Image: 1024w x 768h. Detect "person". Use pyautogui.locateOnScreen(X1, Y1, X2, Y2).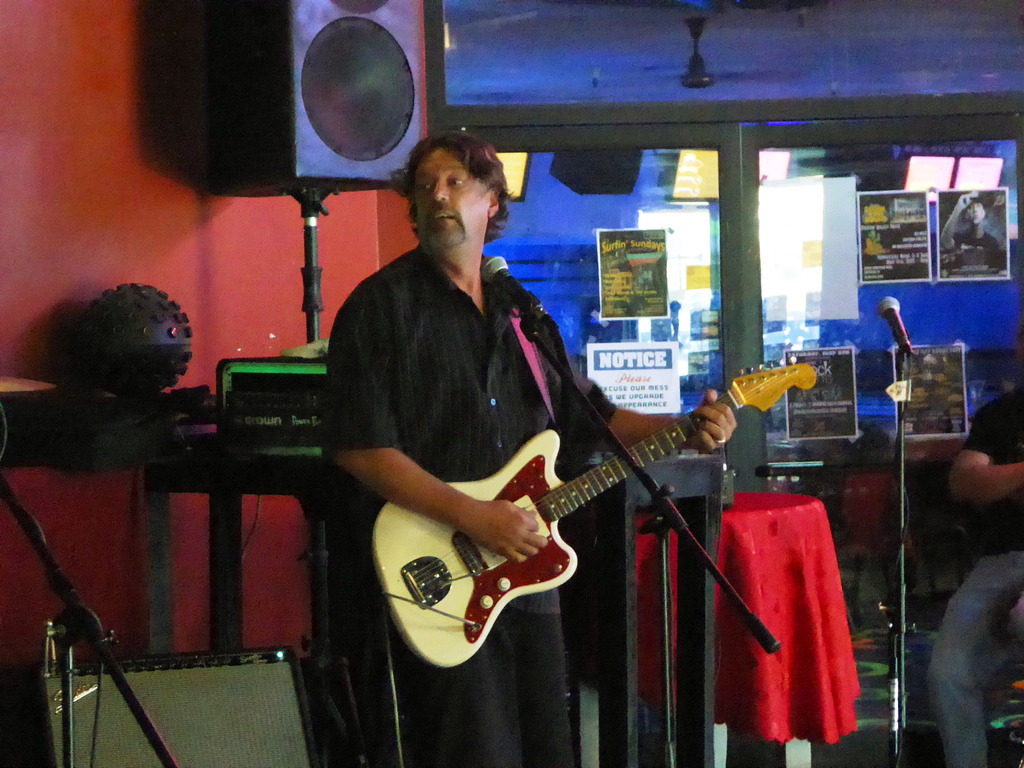
pyautogui.locateOnScreen(264, 147, 761, 730).
